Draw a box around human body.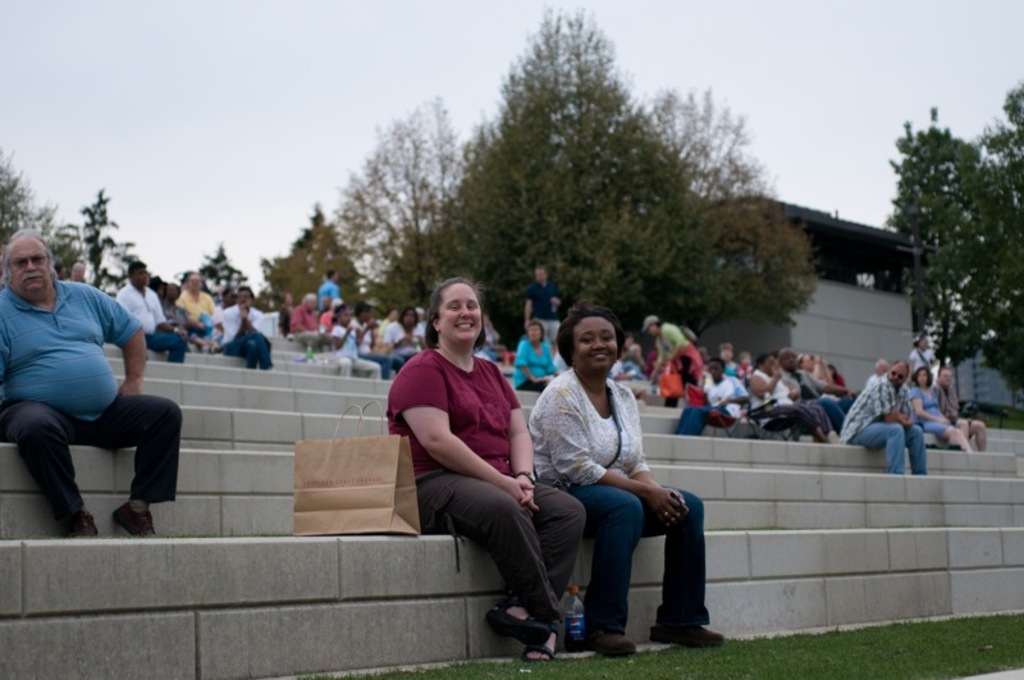
select_region(531, 360, 723, 662).
